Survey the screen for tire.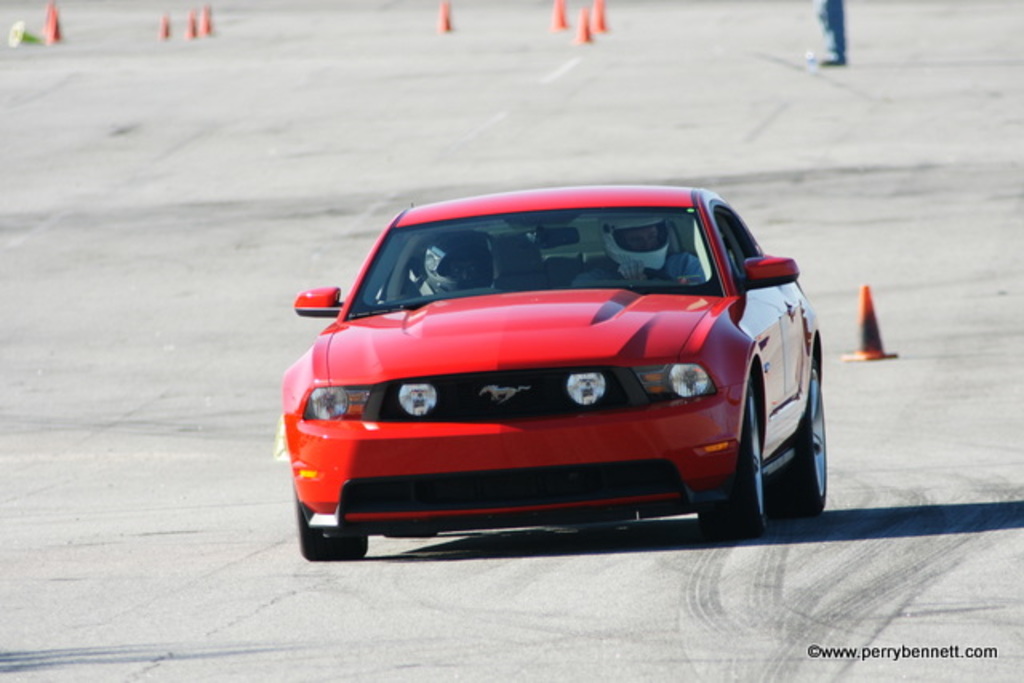
Survey found: (left=771, top=358, right=826, bottom=513).
